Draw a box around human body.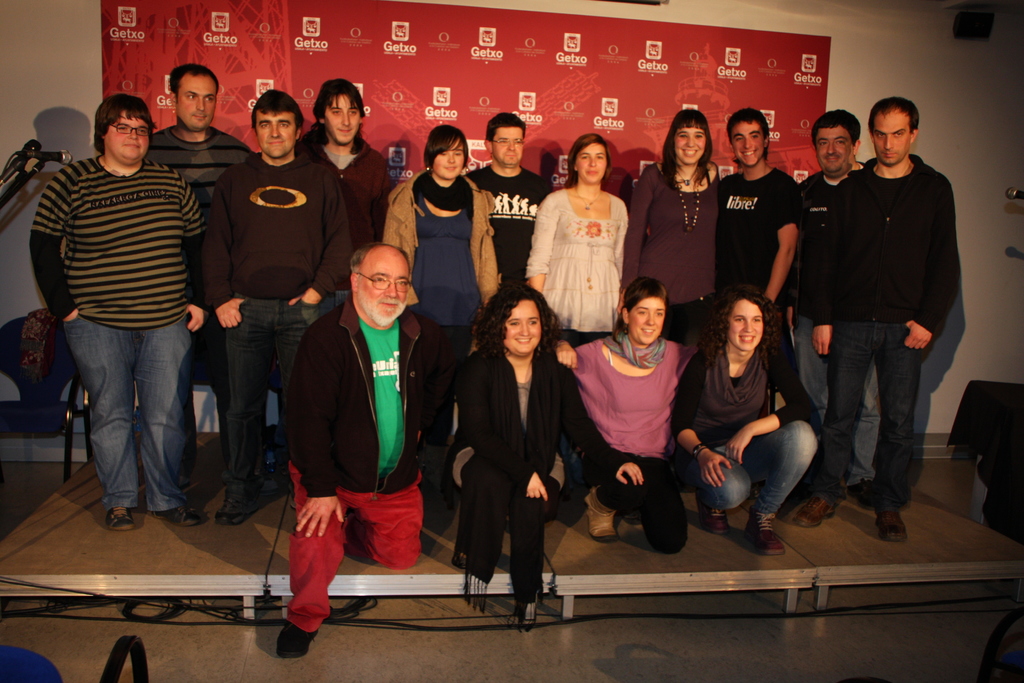
723:109:801:325.
